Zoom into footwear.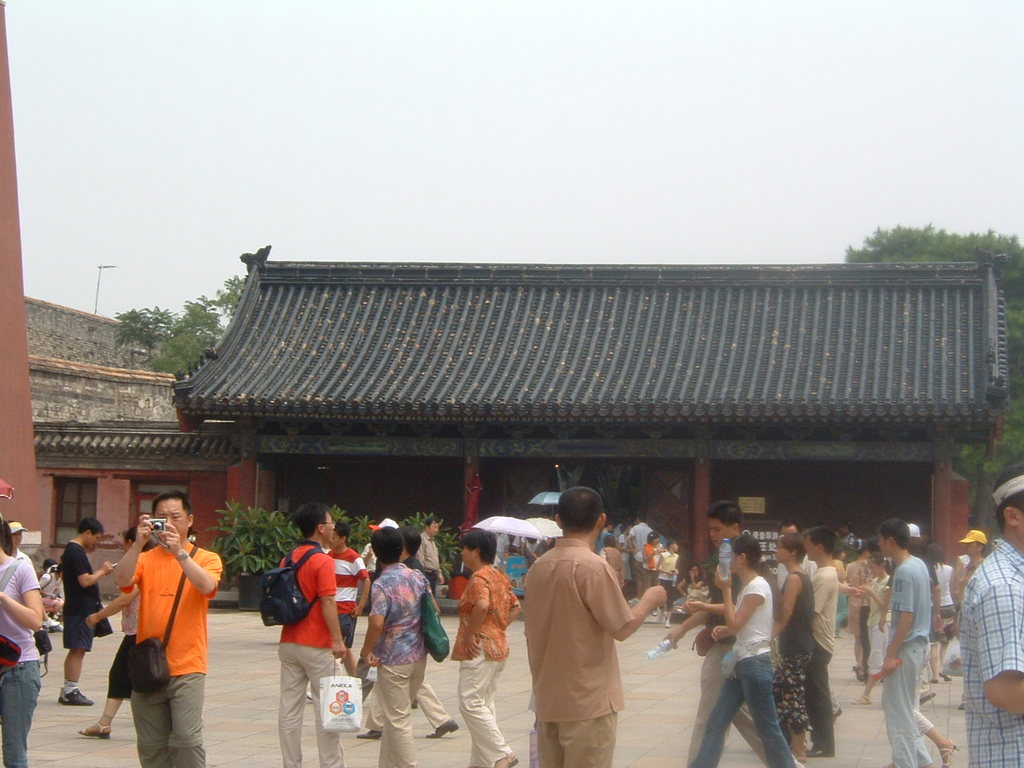
Zoom target: Rect(82, 724, 112, 735).
